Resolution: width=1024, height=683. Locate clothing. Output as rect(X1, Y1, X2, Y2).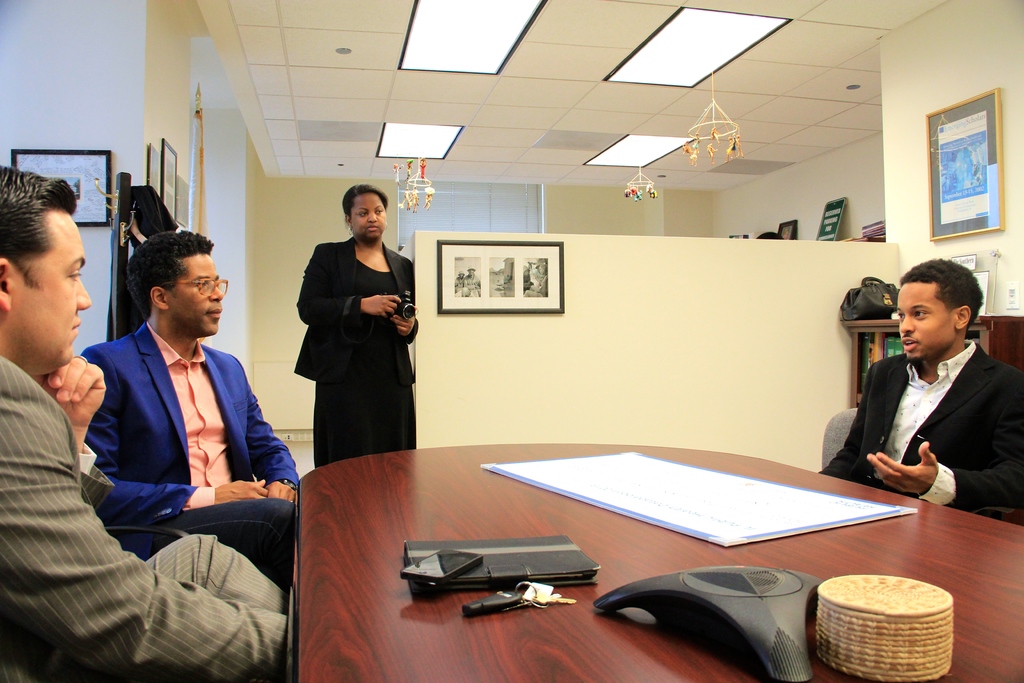
rect(0, 350, 294, 682).
